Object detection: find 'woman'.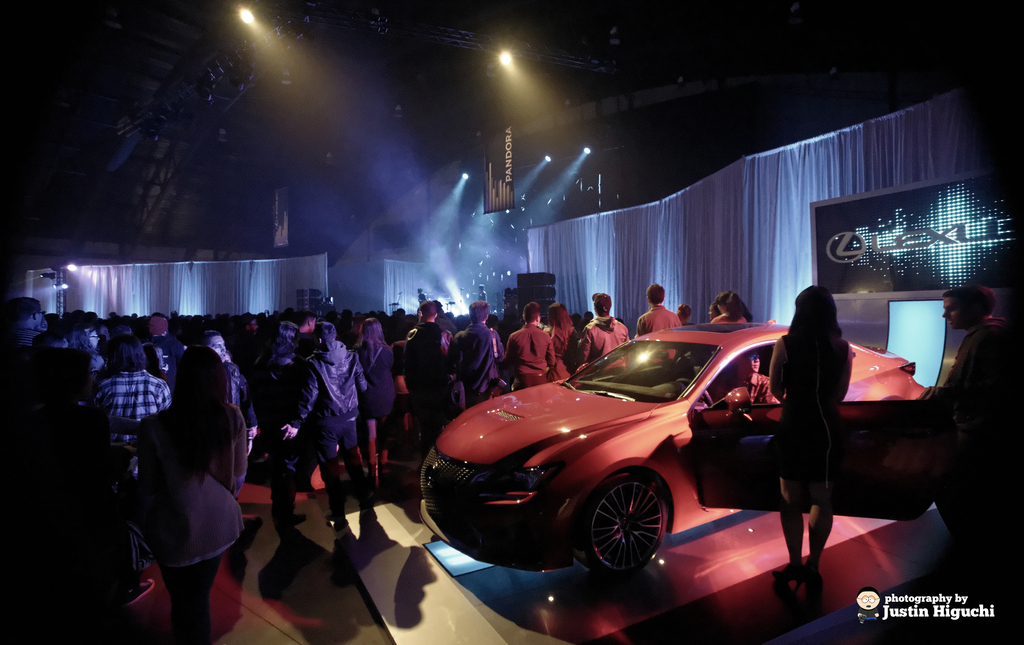
351:319:394:466.
